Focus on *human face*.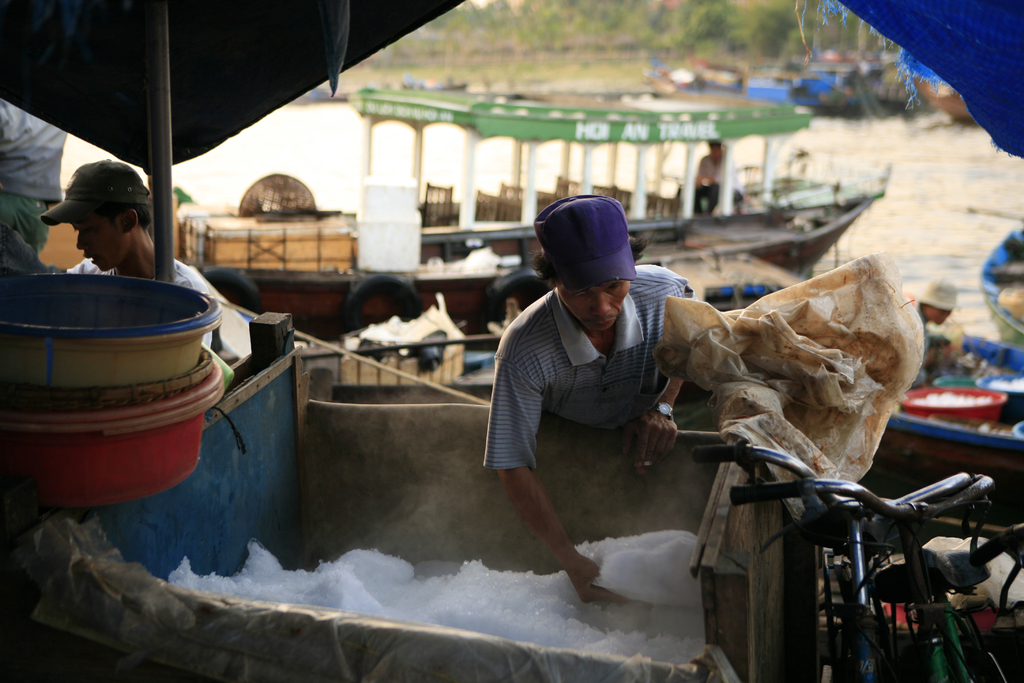
Focused at x1=79 y1=217 x2=115 y2=264.
